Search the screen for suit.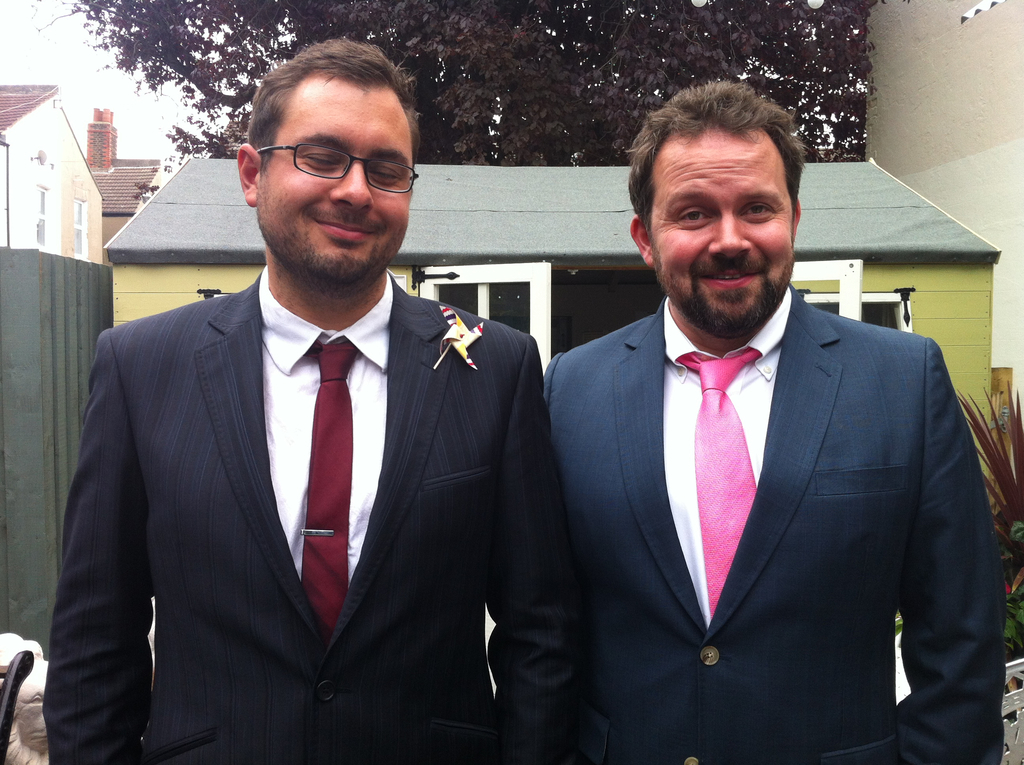
Found at Rect(40, 261, 593, 764).
